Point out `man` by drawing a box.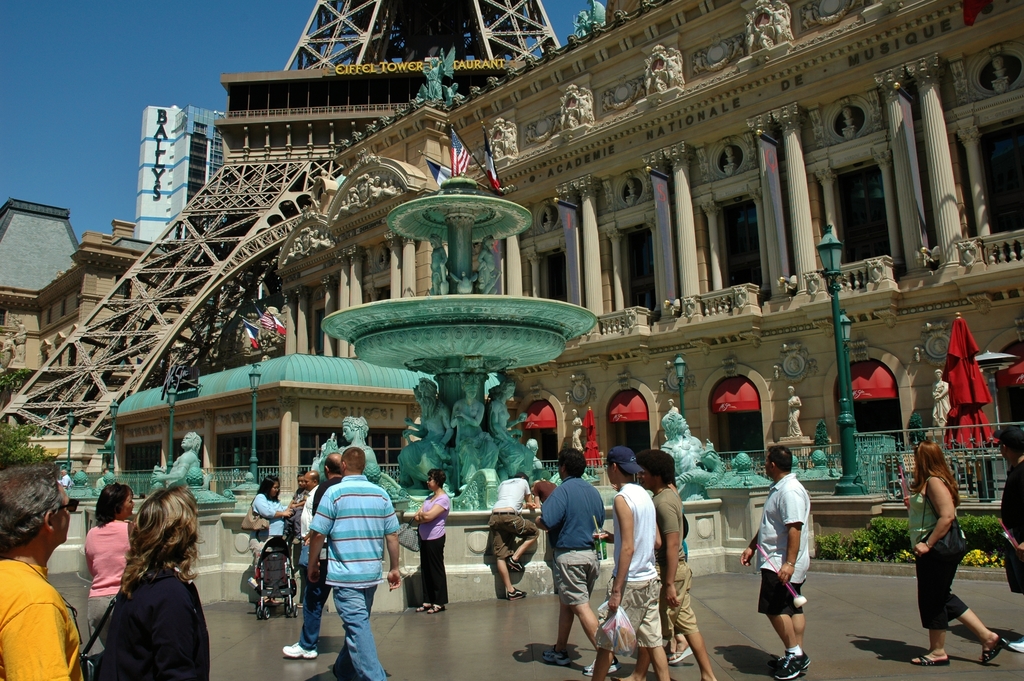
[left=740, top=447, right=810, bottom=680].
